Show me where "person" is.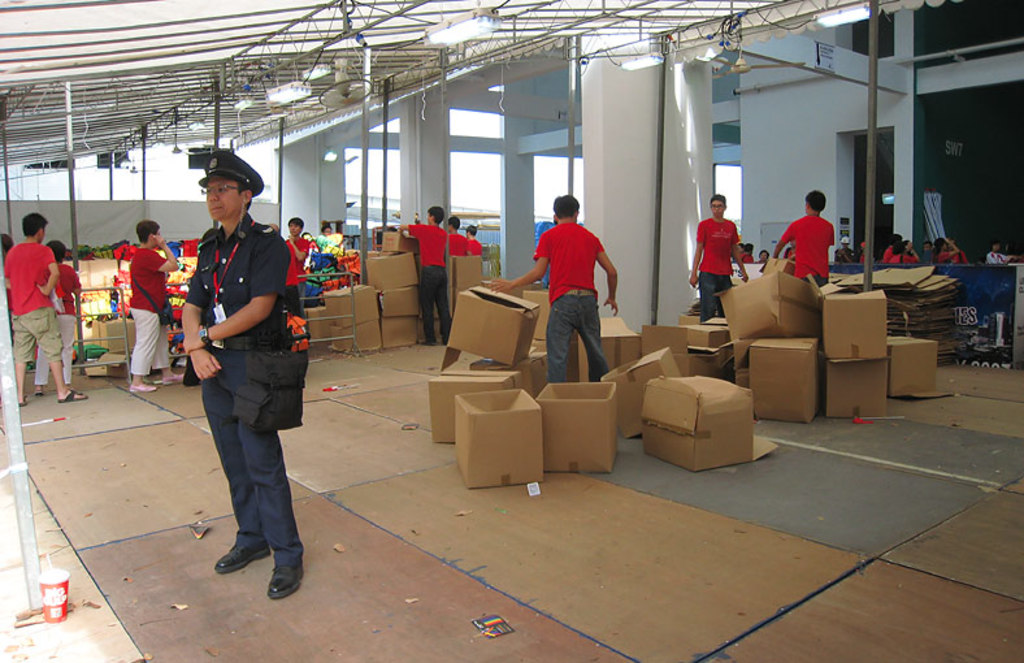
"person" is at left=38, top=242, right=83, bottom=399.
